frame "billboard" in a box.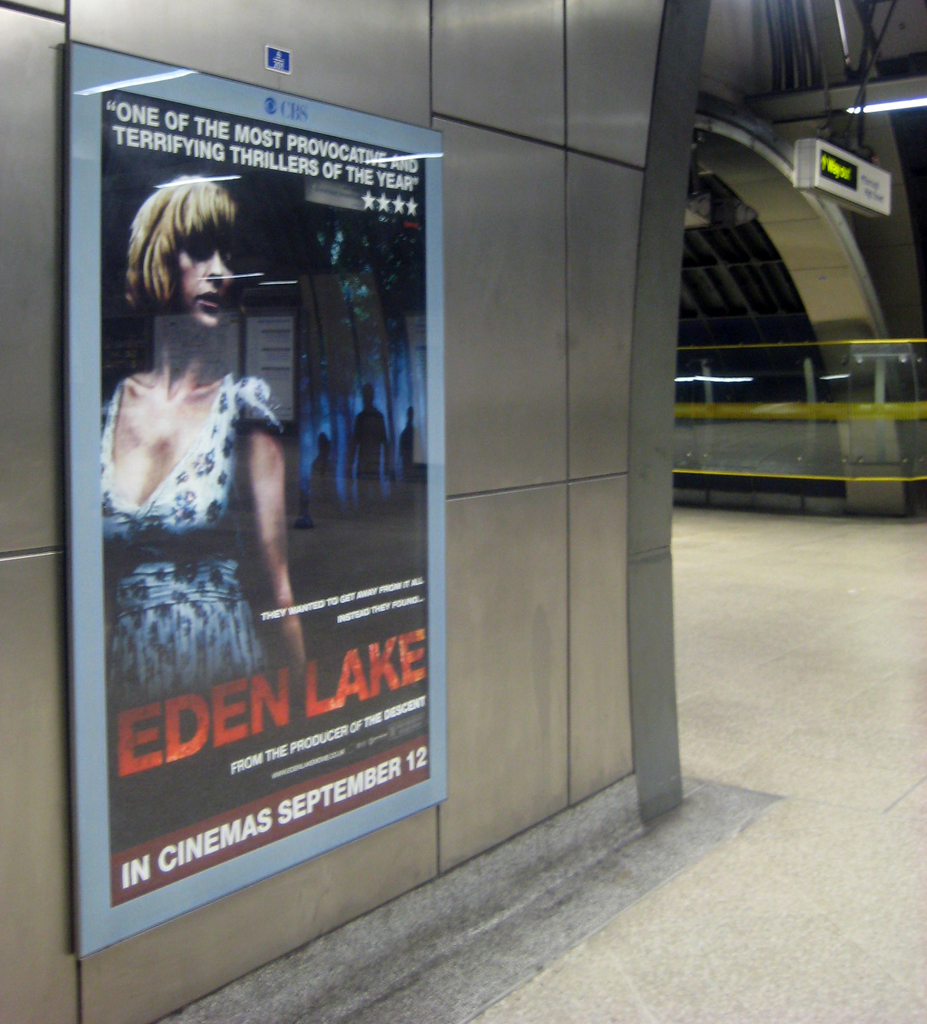
(left=72, top=40, right=451, bottom=956).
